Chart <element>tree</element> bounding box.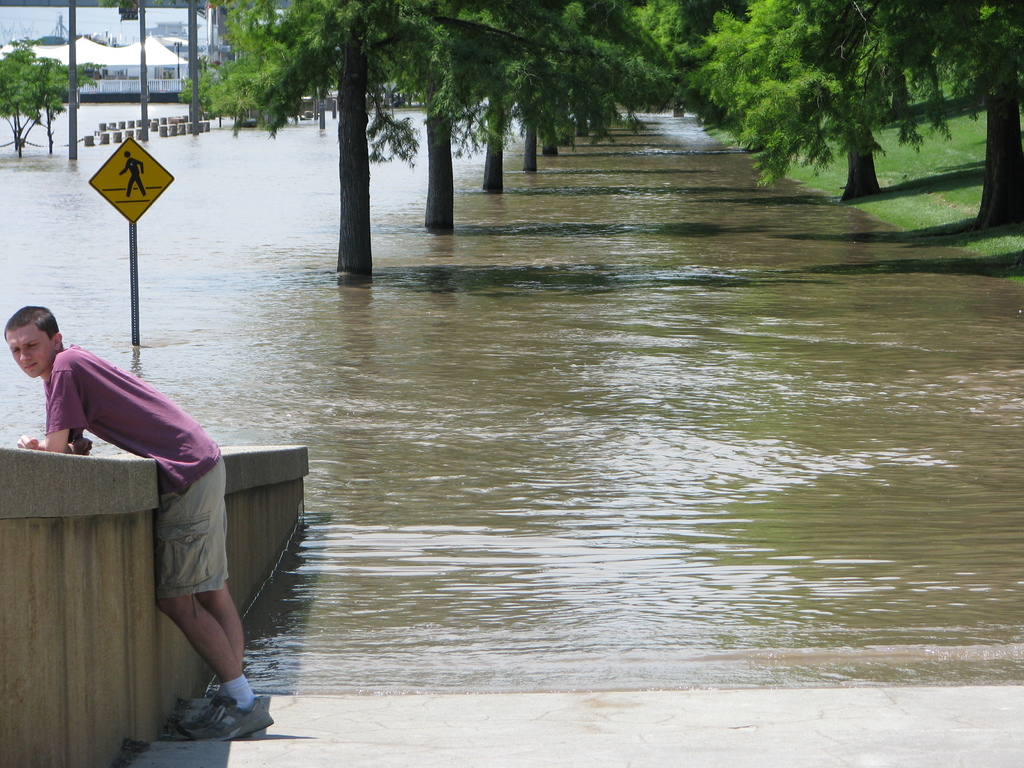
Charted: (x1=278, y1=0, x2=360, y2=145).
